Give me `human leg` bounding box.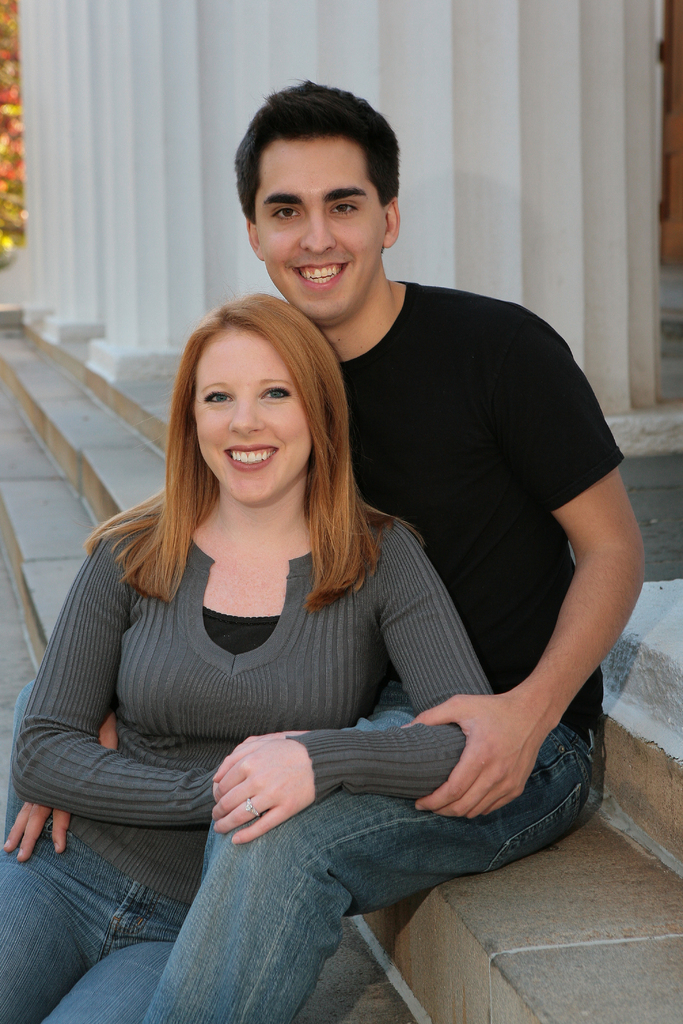
crop(0, 833, 143, 1023).
